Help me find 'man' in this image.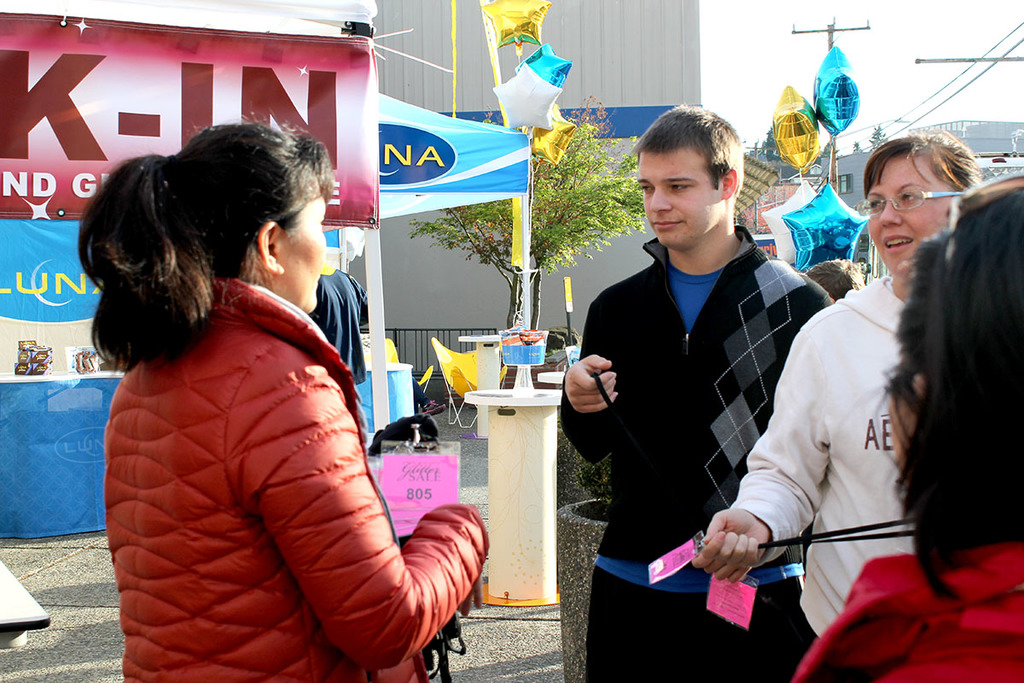
Found it: (564, 114, 833, 645).
